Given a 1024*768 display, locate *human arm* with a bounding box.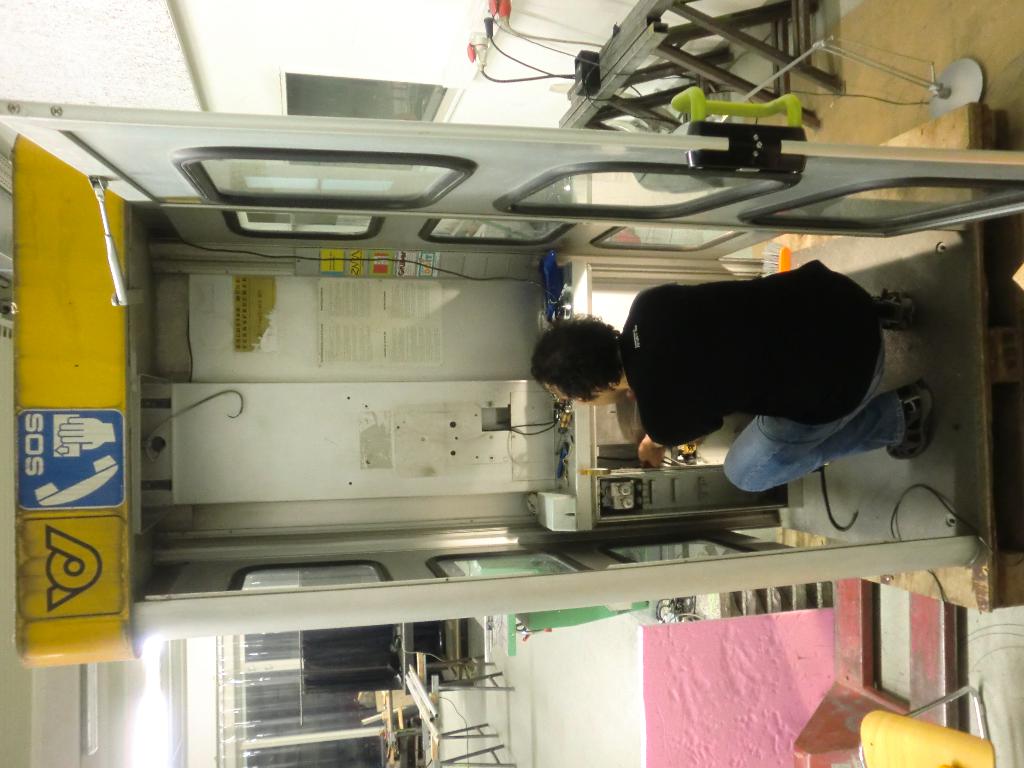
Located: left=637, top=433, right=668, bottom=467.
